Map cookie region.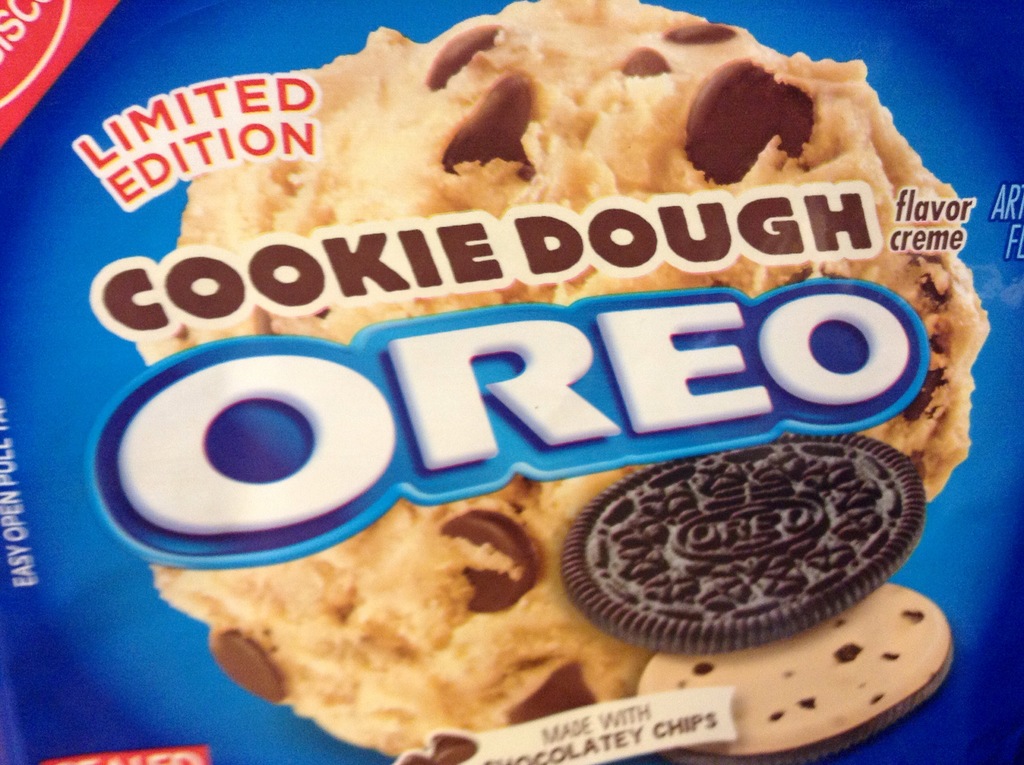
Mapped to (x1=570, y1=438, x2=914, y2=654).
